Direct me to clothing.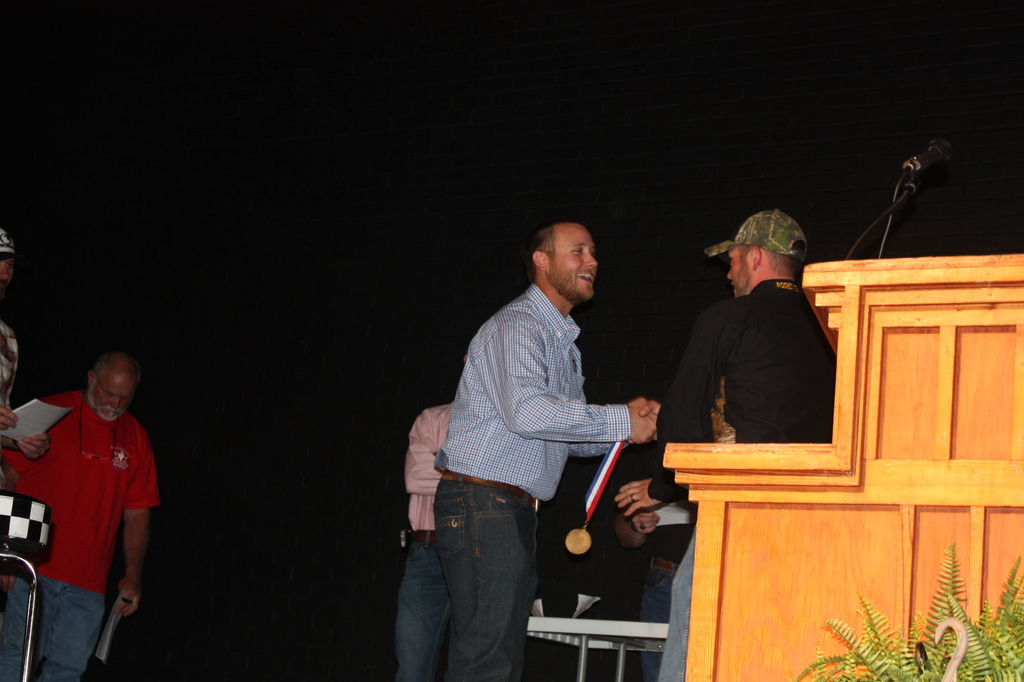
Direction: box=[432, 279, 635, 681].
